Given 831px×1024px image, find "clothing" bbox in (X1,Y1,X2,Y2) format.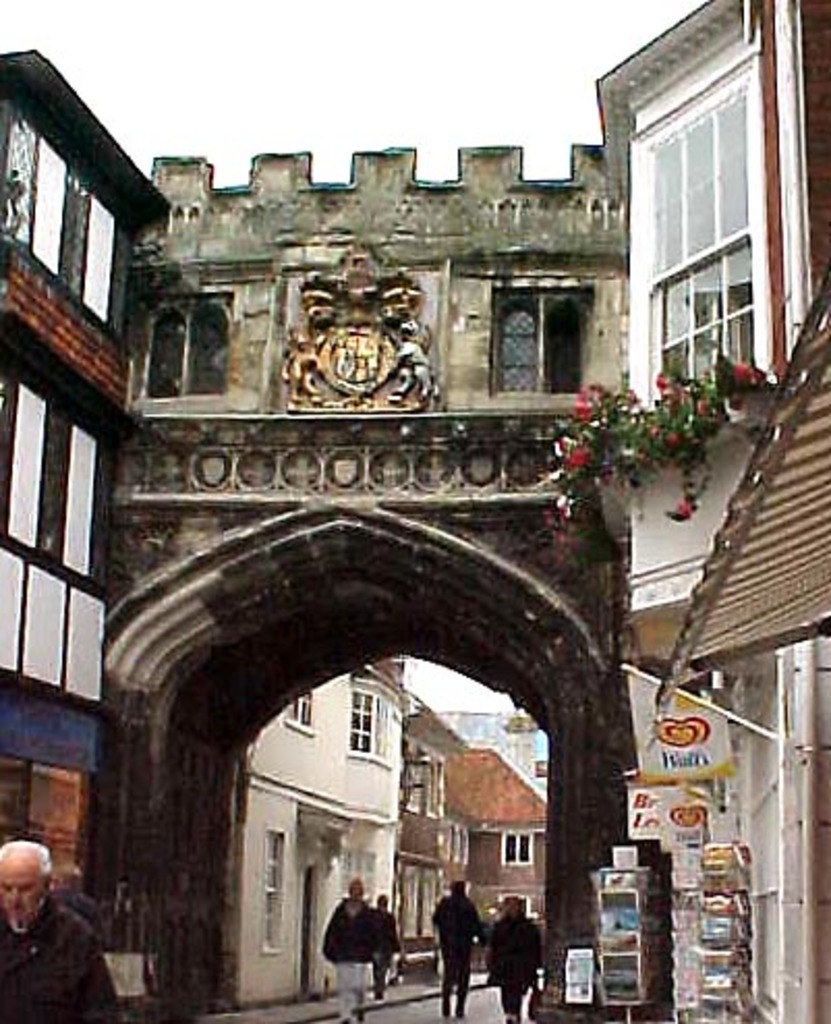
(427,883,483,1009).
